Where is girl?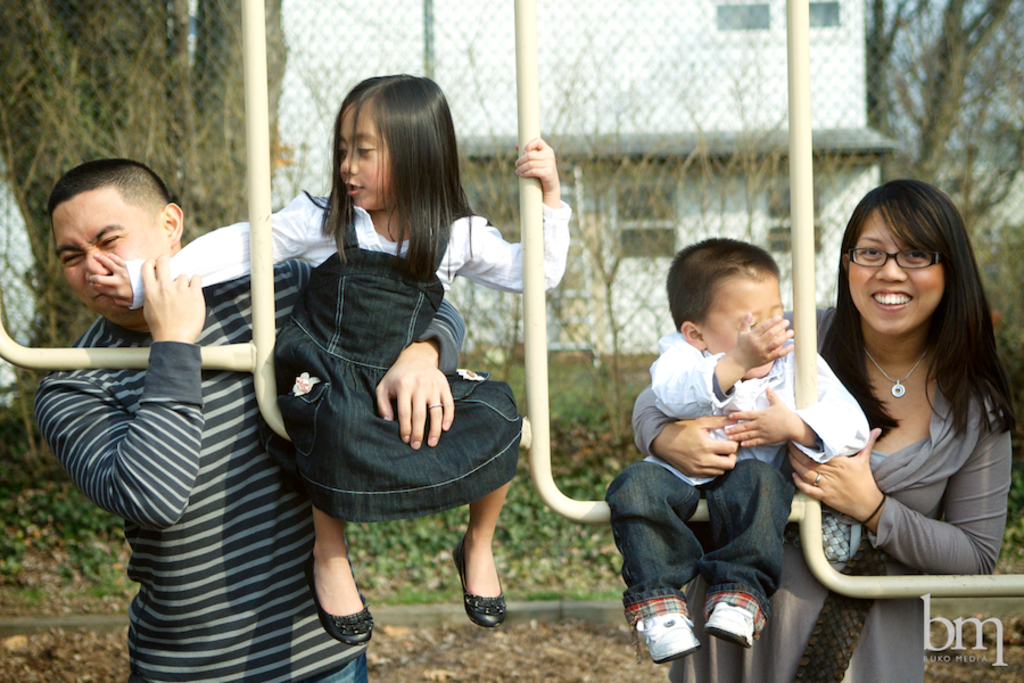
<bbox>93, 68, 573, 641</bbox>.
